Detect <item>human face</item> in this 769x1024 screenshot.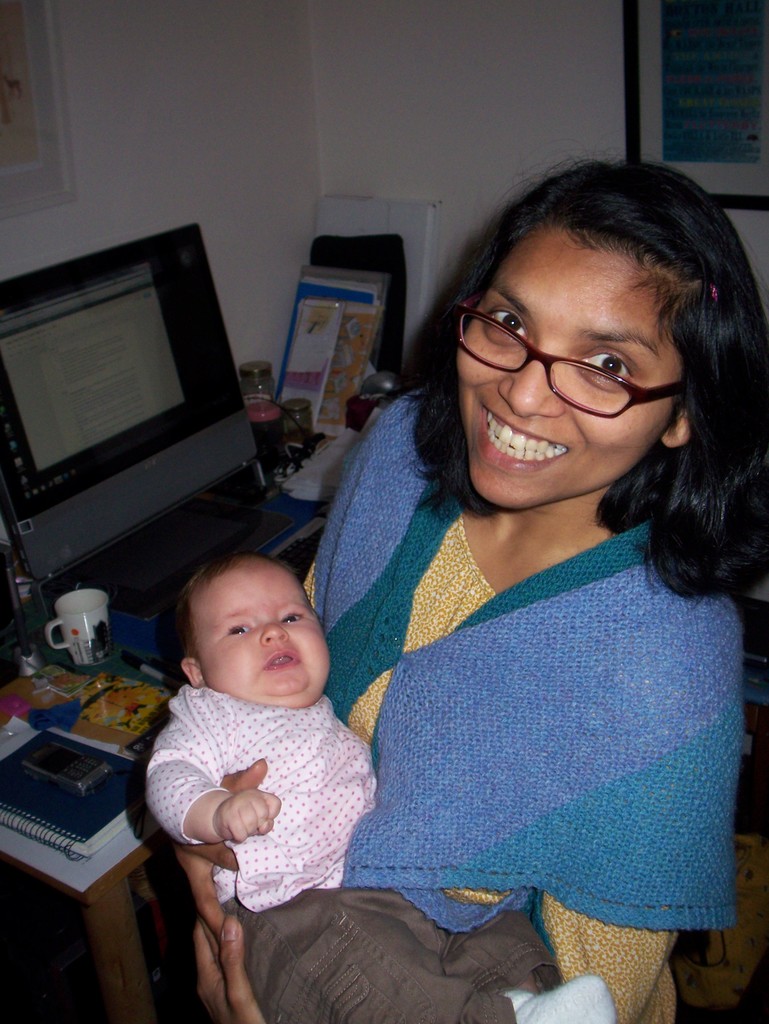
Detection: bbox=(191, 564, 331, 712).
